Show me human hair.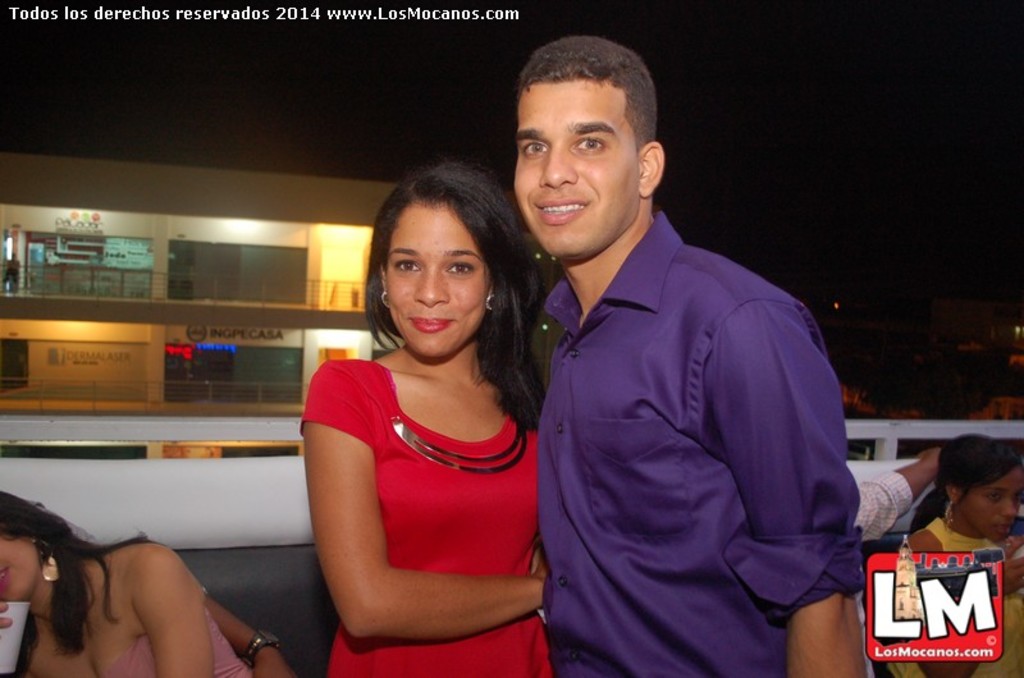
human hair is here: 0:484:170:661.
